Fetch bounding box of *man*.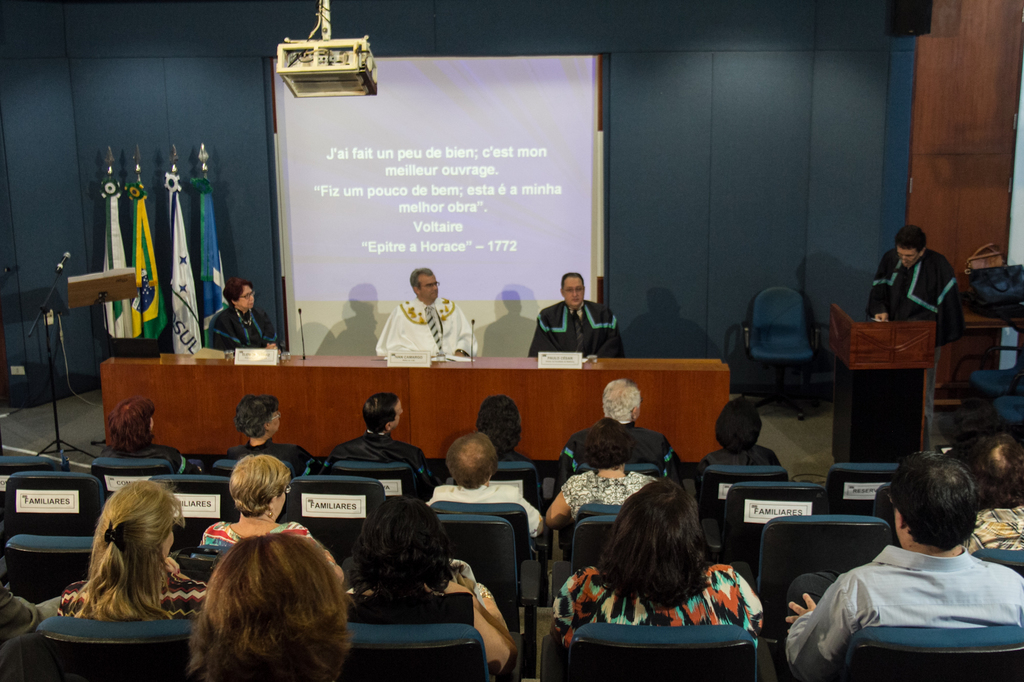
Bbox: left=966, top=434, right=1023, bottom=559.
